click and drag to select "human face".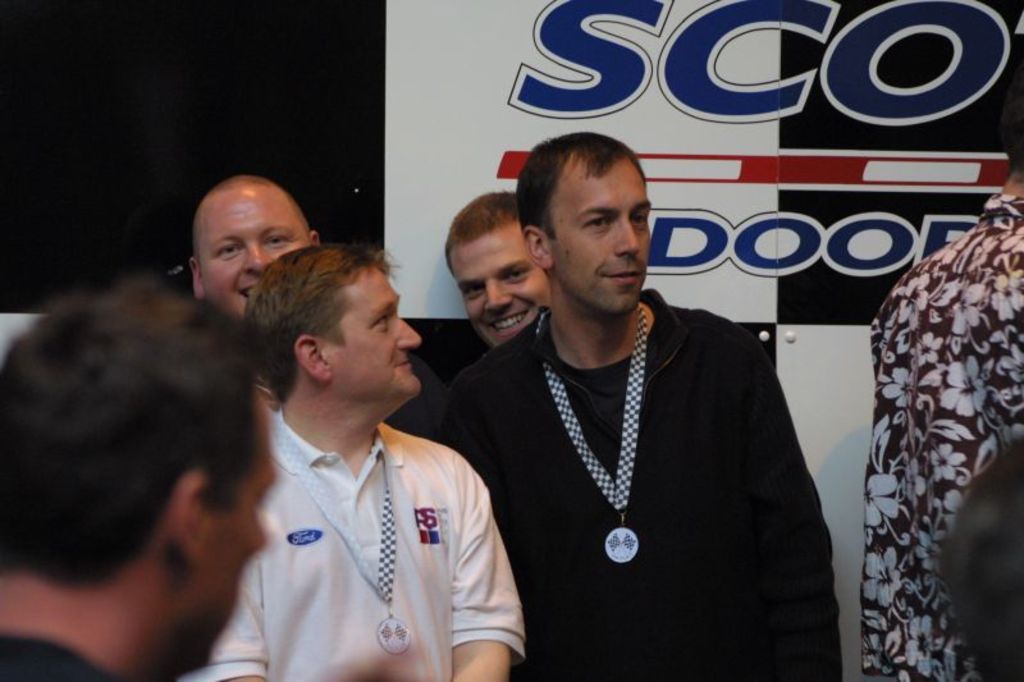
Selection: region(447, 228, 552, 348).
